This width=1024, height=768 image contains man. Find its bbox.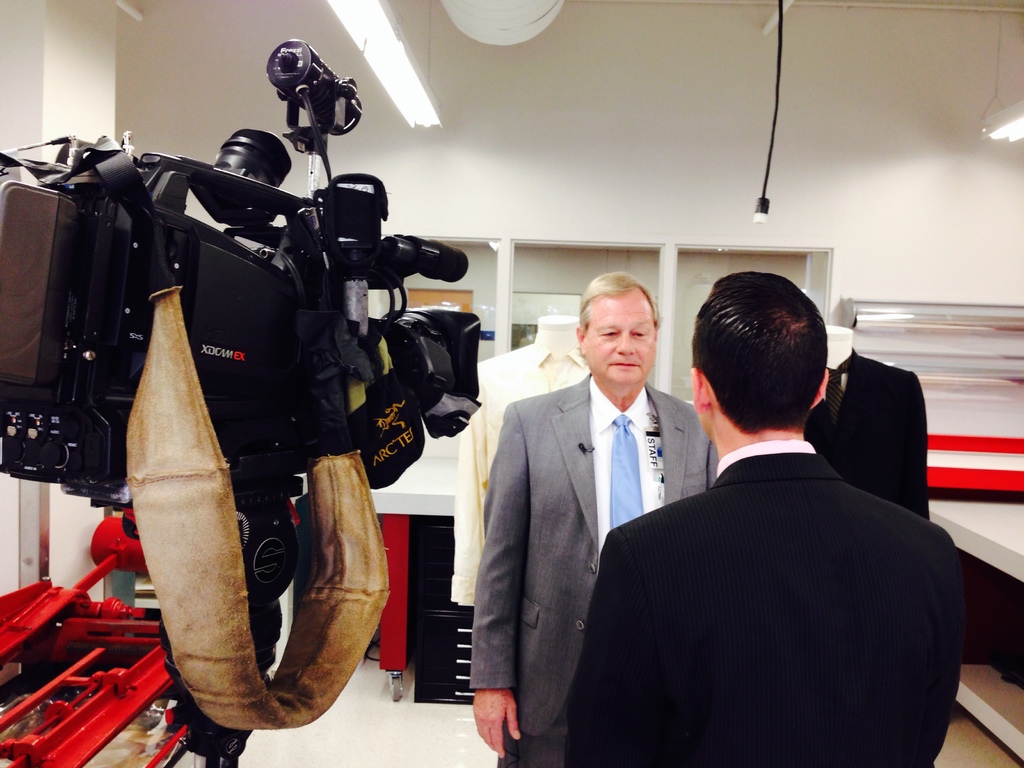
locate(469, 271, 719, 767).
